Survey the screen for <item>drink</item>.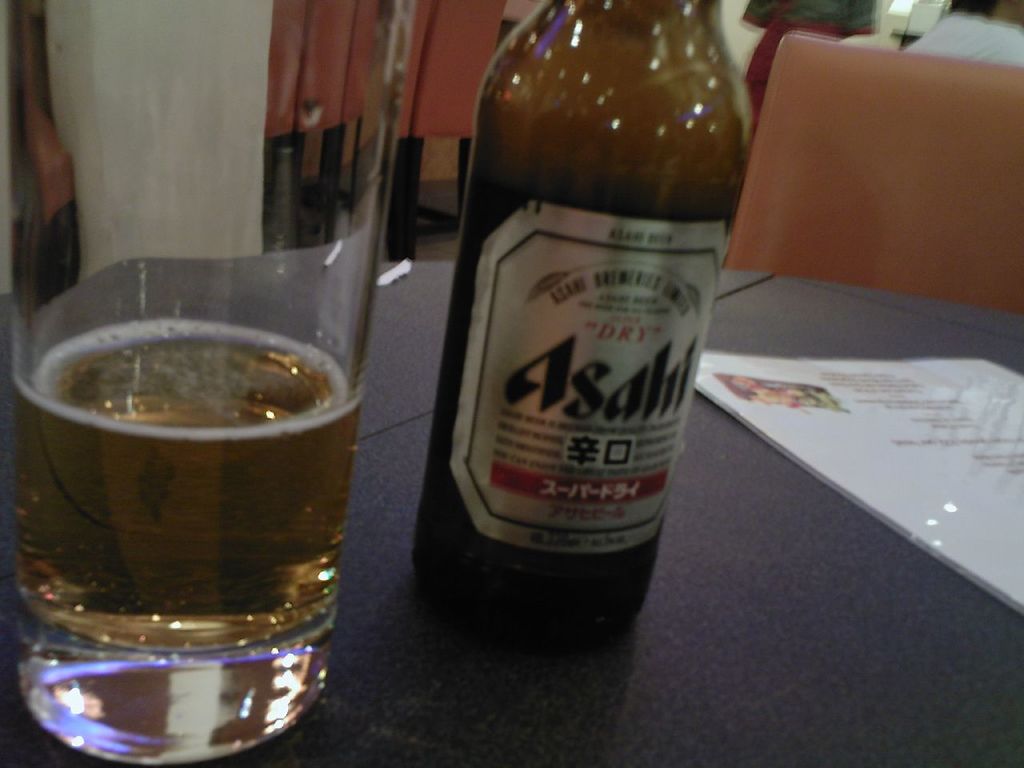
Survey found: box(10, 234, 386, 752).
